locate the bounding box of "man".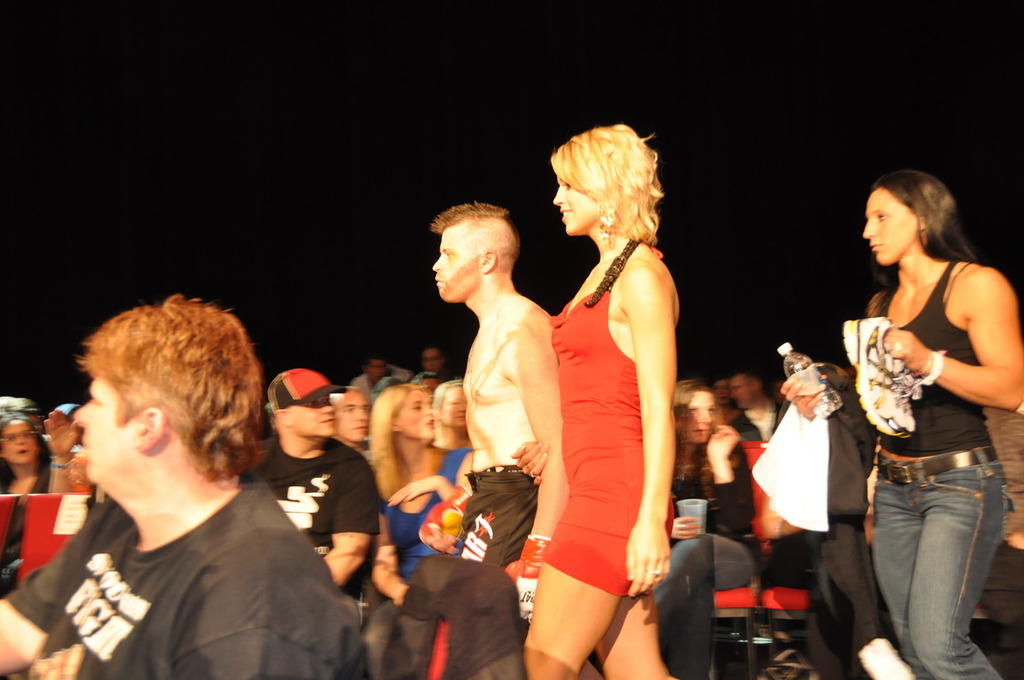
Bounding box: pyautogui.locateOnScreen(328, 390, 371, 460).
